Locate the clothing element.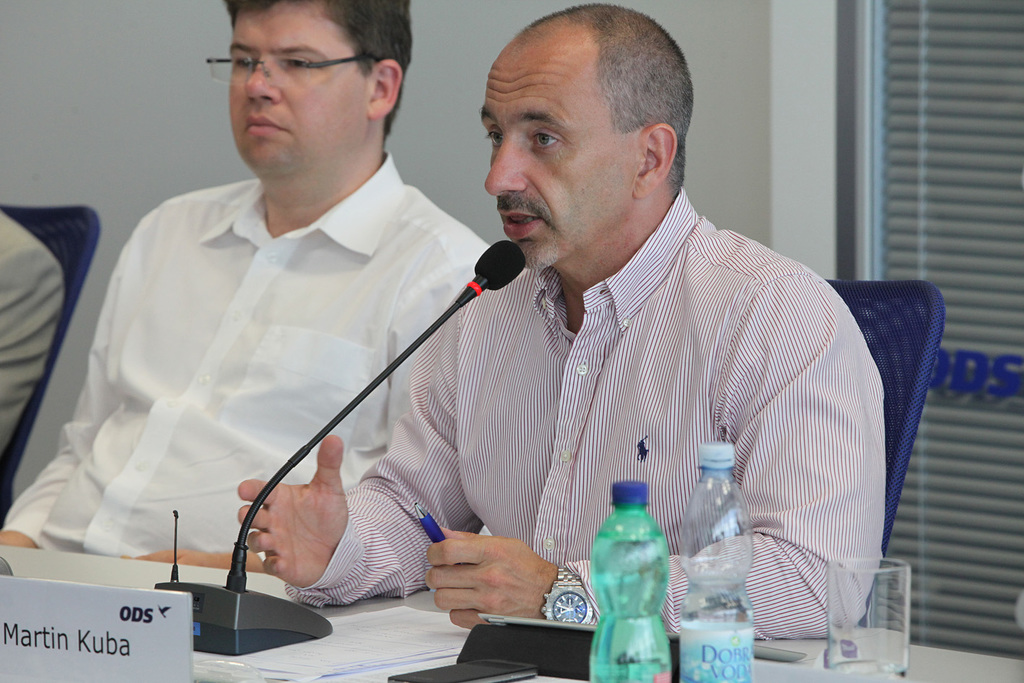
Element bbox: [0, 205, 66, 462].
